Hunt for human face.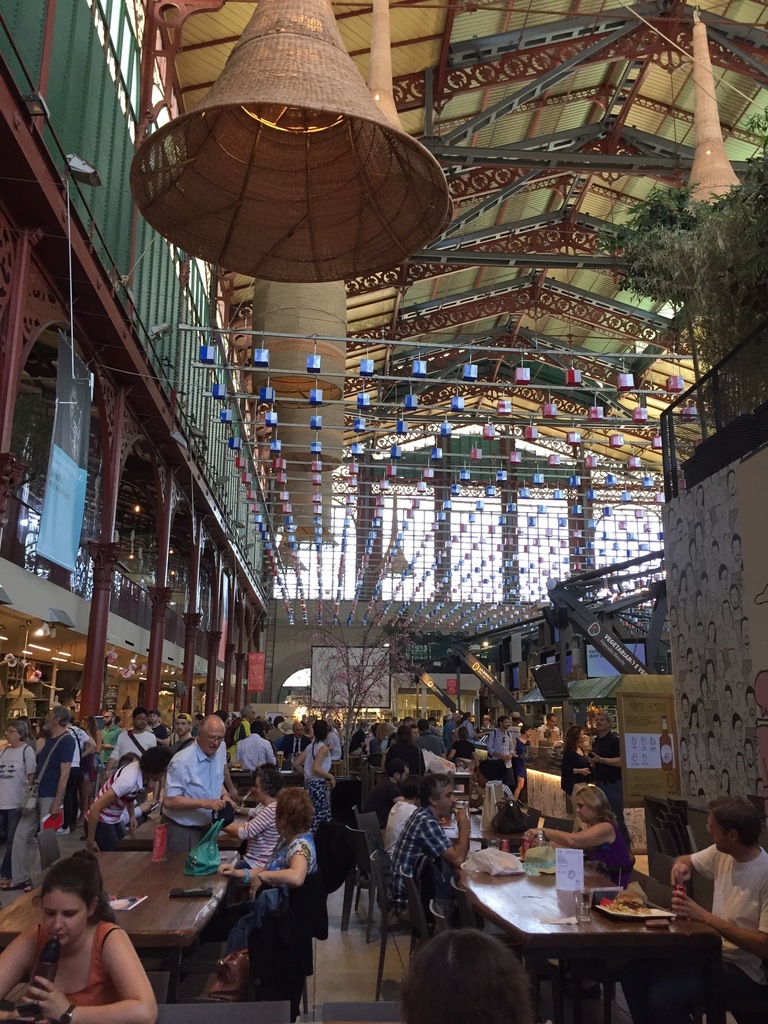
Hunted down at l=202, t=727, r=225, b=757.
